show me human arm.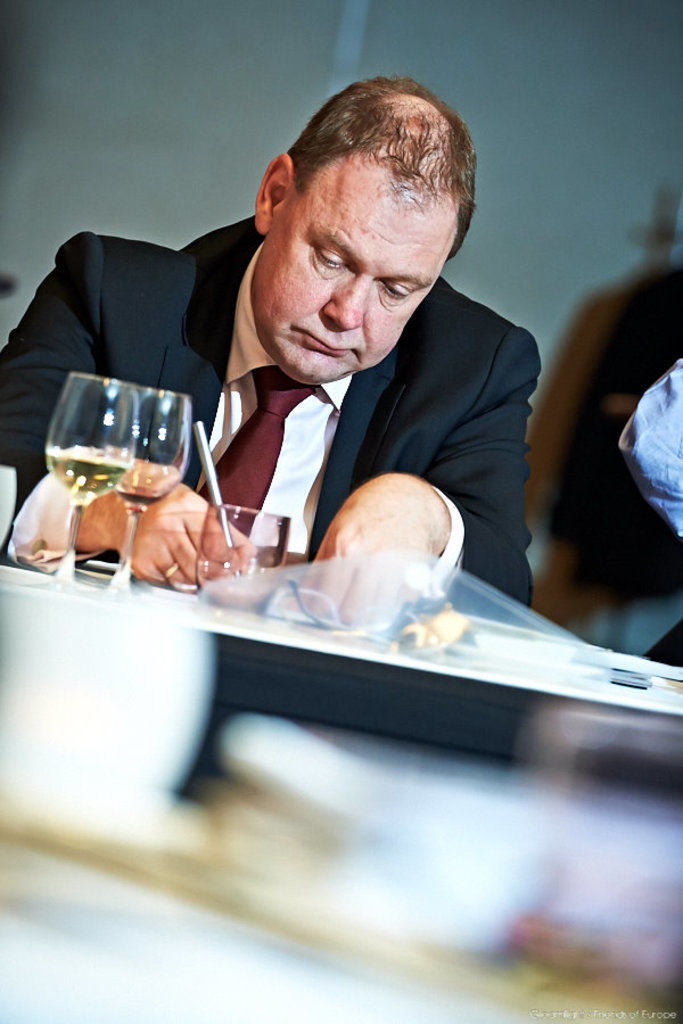
human arm is here: Rect(0, 281, 241, 569).
